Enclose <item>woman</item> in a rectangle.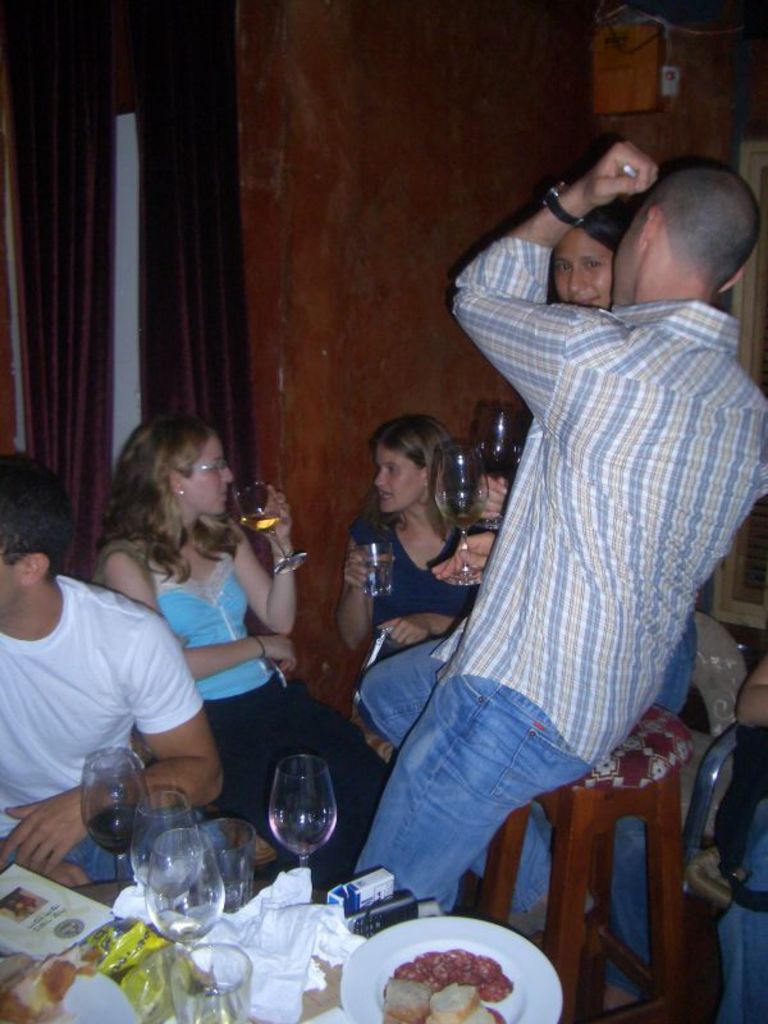
crop(88, 416, 397, 884).
